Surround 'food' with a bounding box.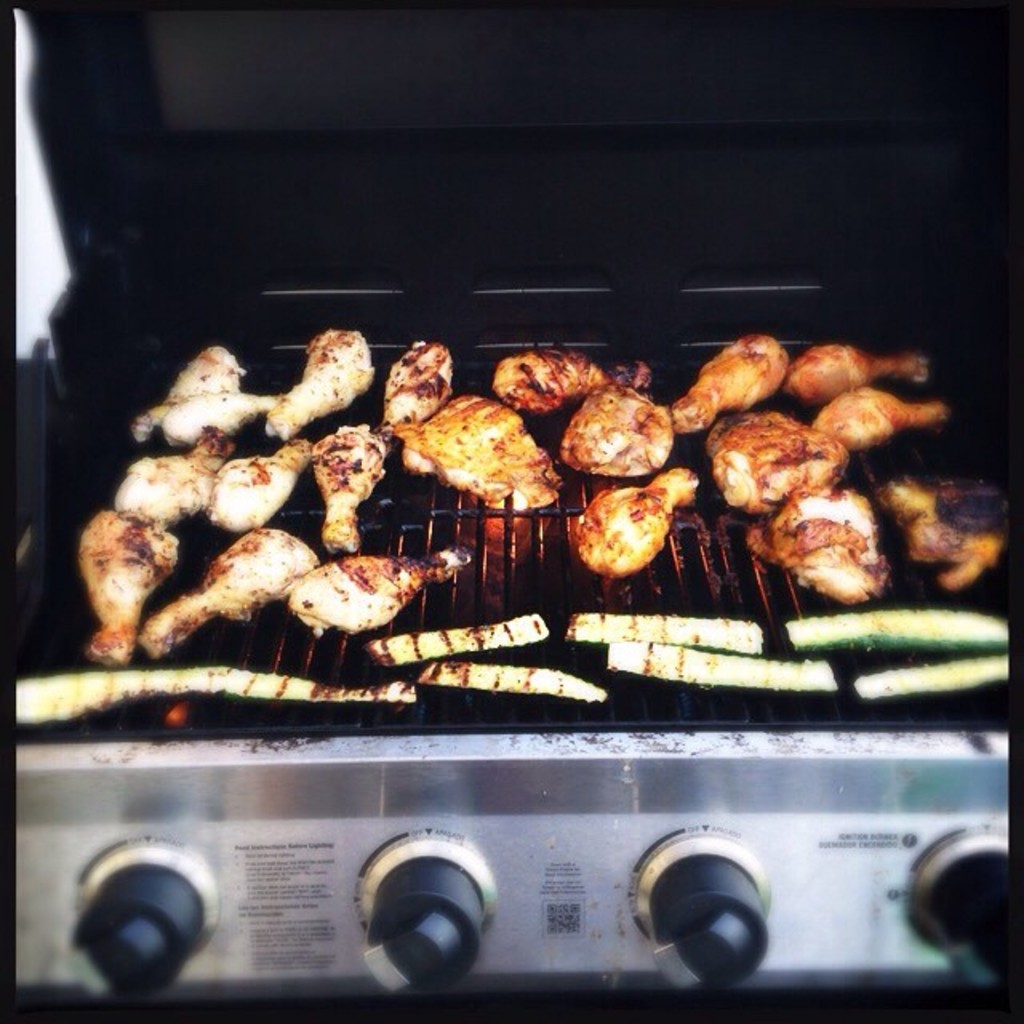
203/440/309/531.
